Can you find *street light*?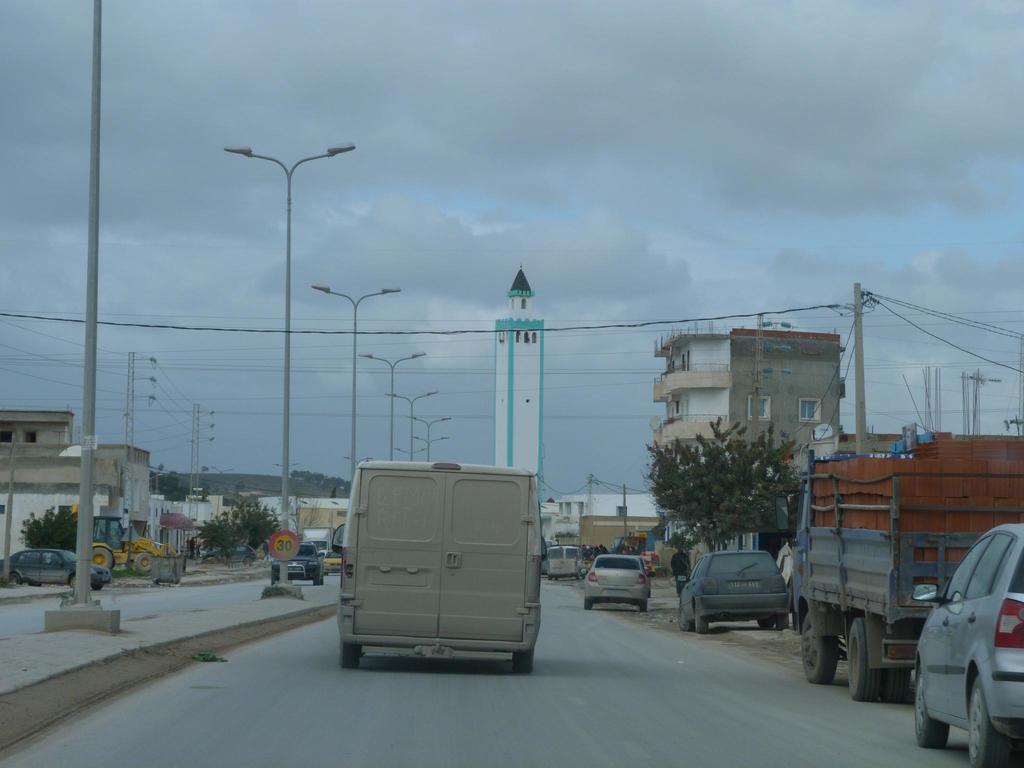
Yes, bounding box: x1=274, y1=463, x2=298, y2=471.
